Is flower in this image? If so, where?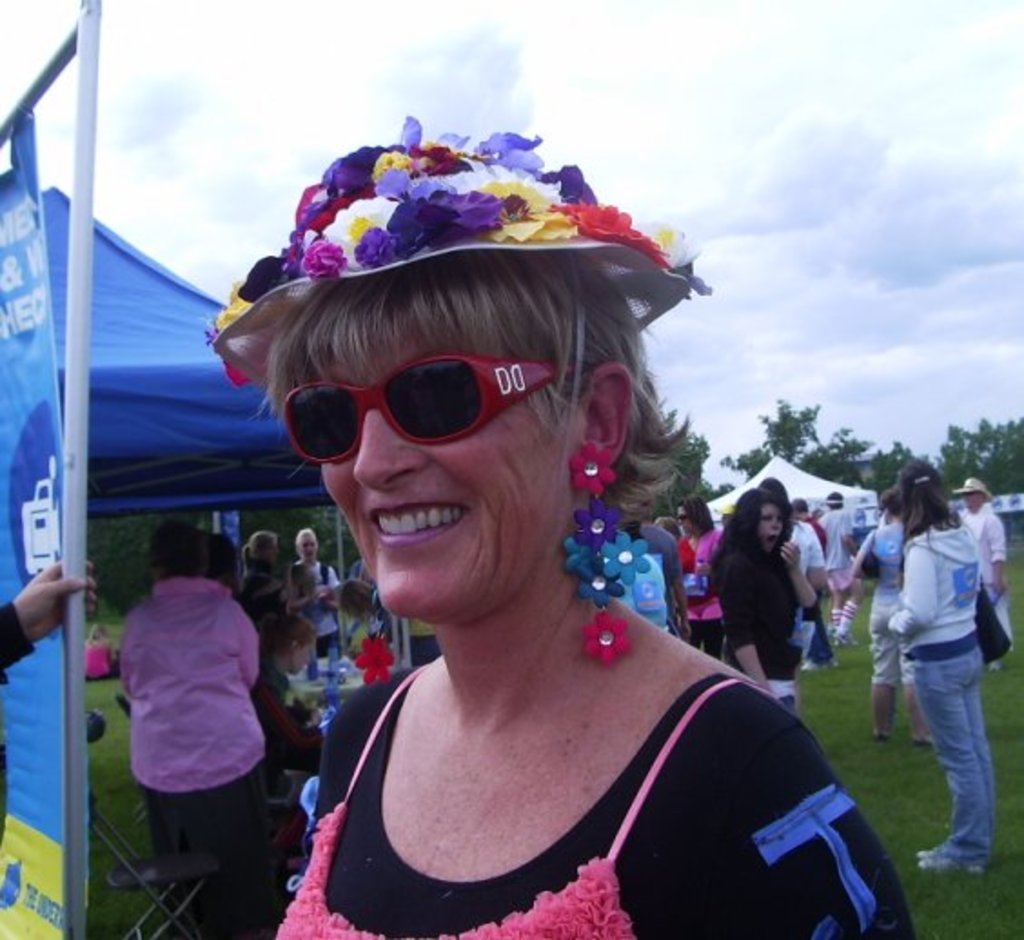
Yes, at (x1=597, y1=534, x2=646, y2=592).
